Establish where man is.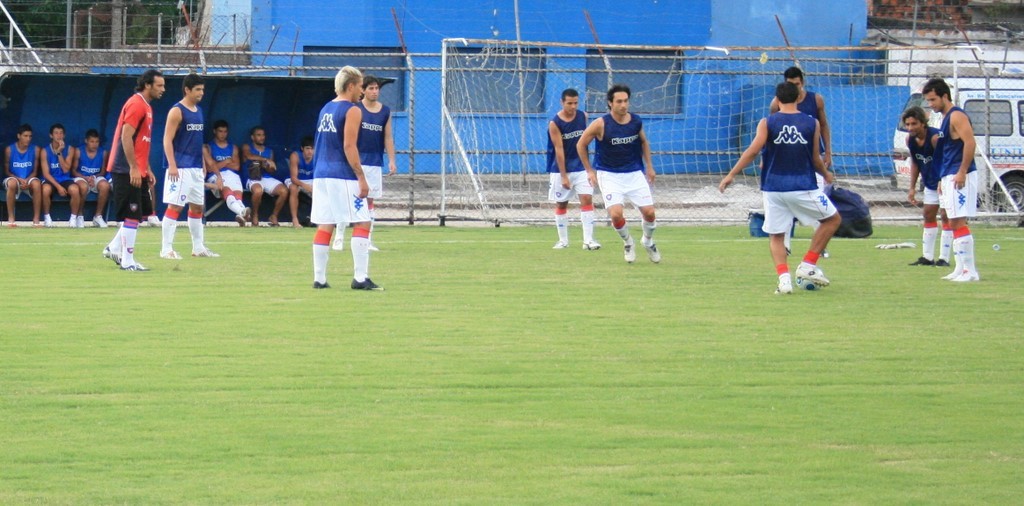
Established at detection(241, 129, 289, 228).
